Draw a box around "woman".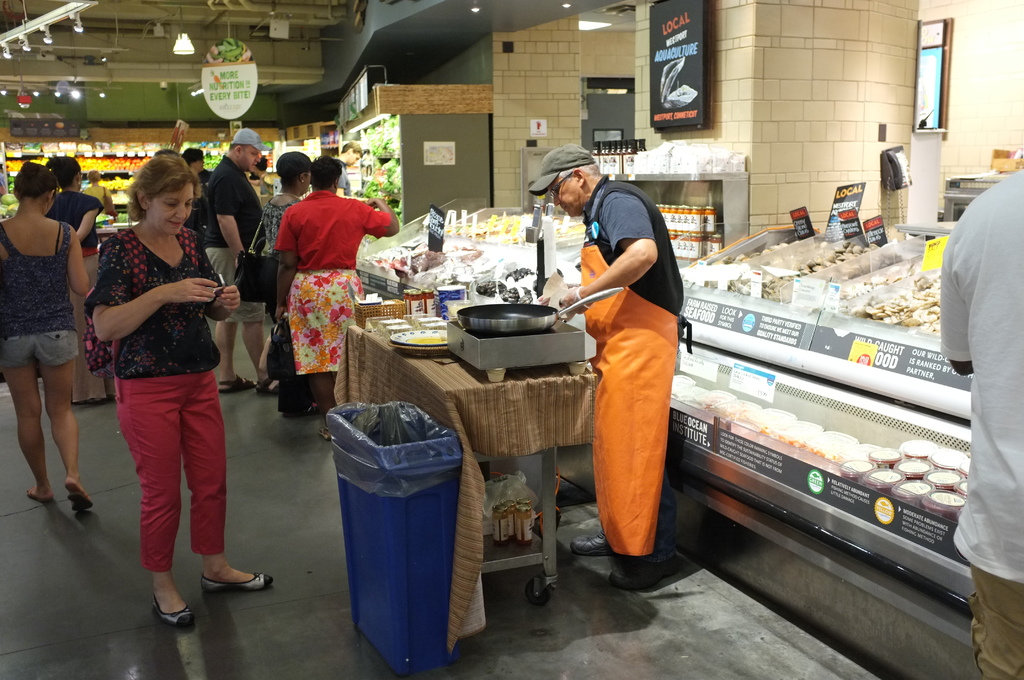
left=42, top=156, right=119, bottom=403.
